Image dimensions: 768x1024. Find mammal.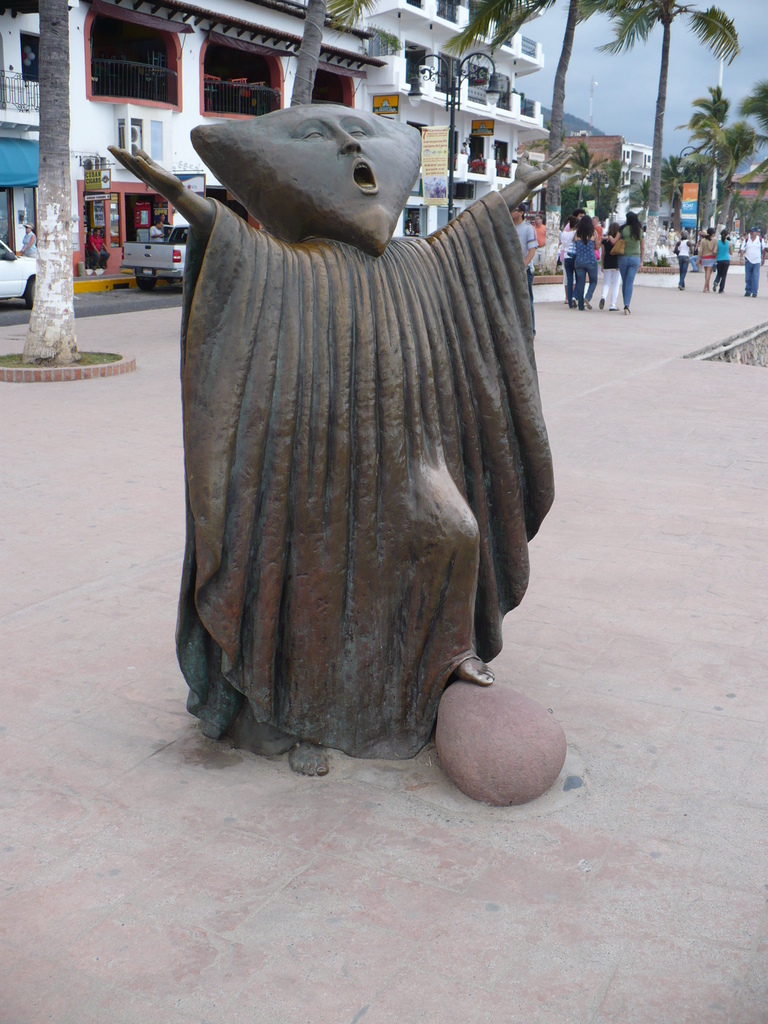
(536,215,546,268).
